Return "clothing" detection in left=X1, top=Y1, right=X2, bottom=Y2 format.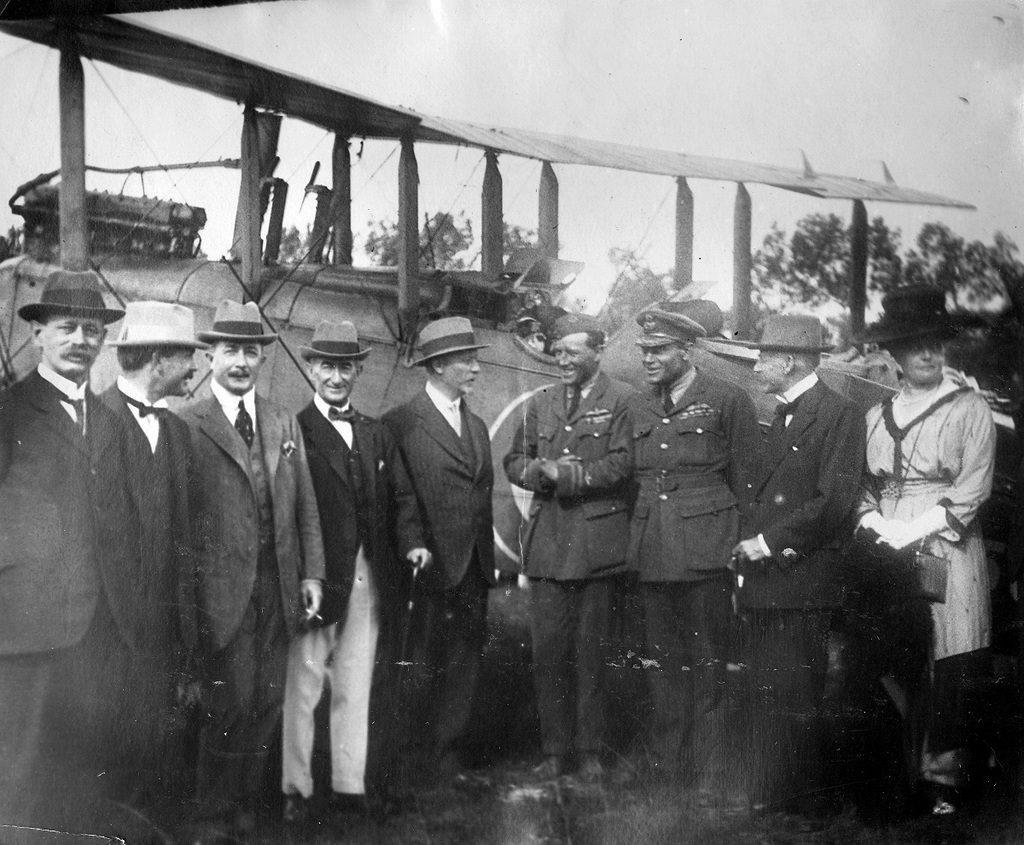
left=631, top=364, right=759, bottom=588.
